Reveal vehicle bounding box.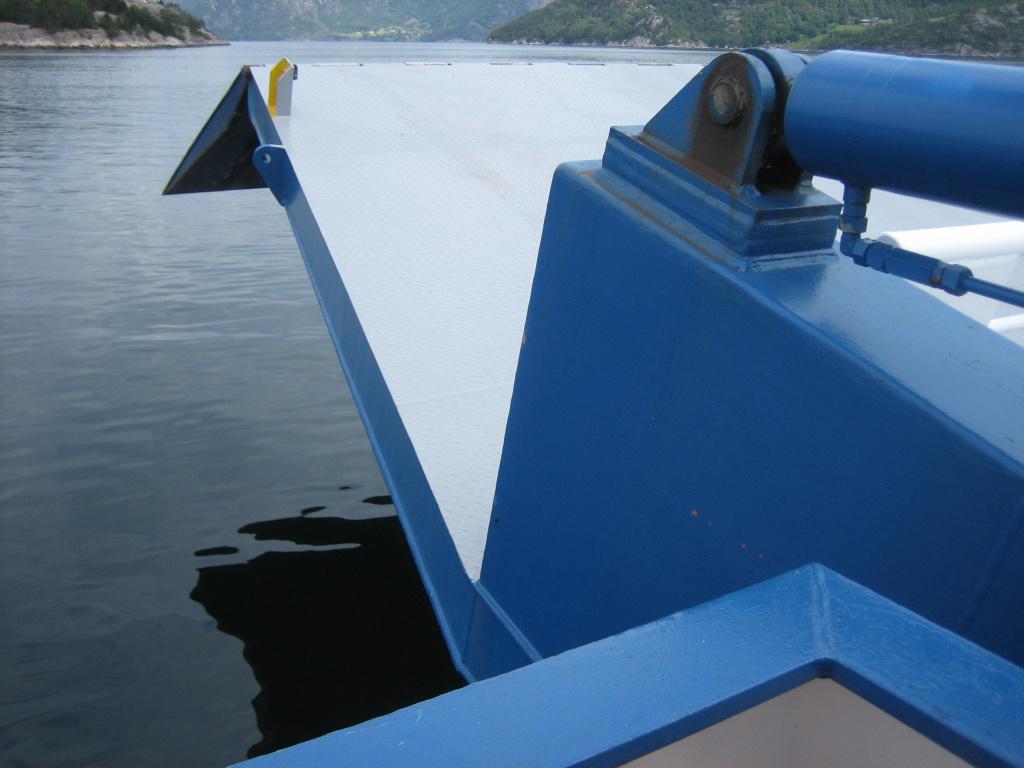
Revealed: 273 0 1012 675.
